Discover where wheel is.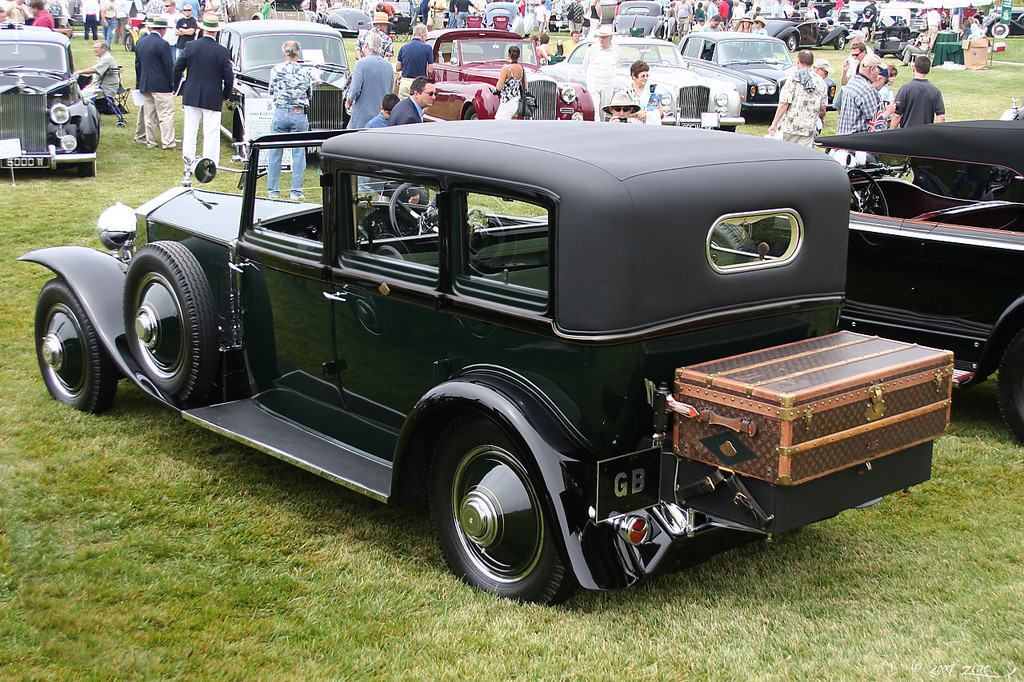
Discovered at bbox=(828, 36, 850, 50).
